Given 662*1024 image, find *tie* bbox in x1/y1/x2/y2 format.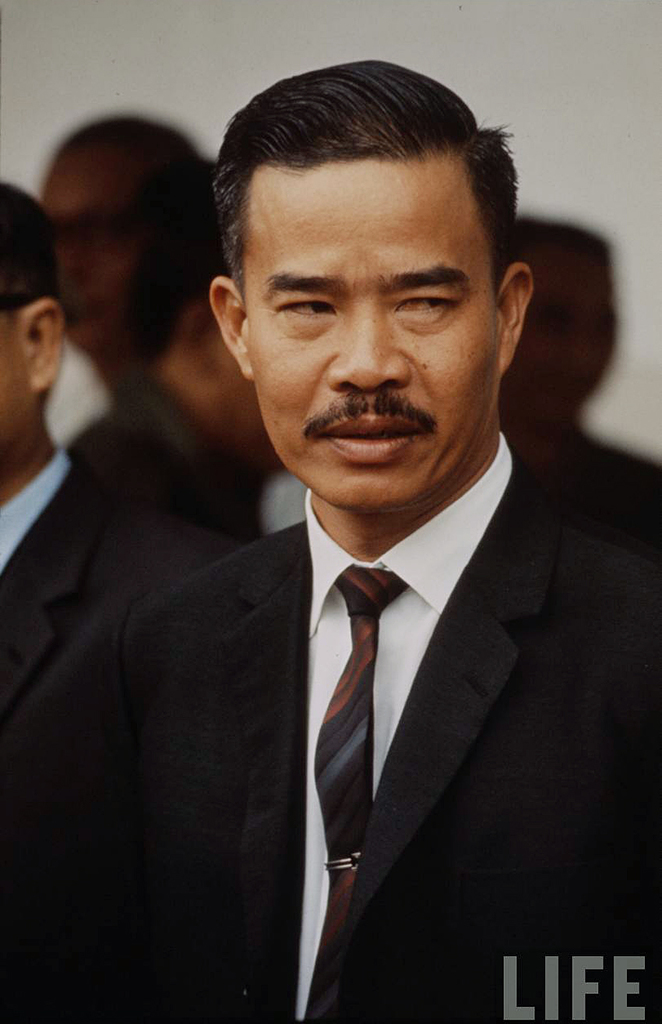
306/560/407/1023.
